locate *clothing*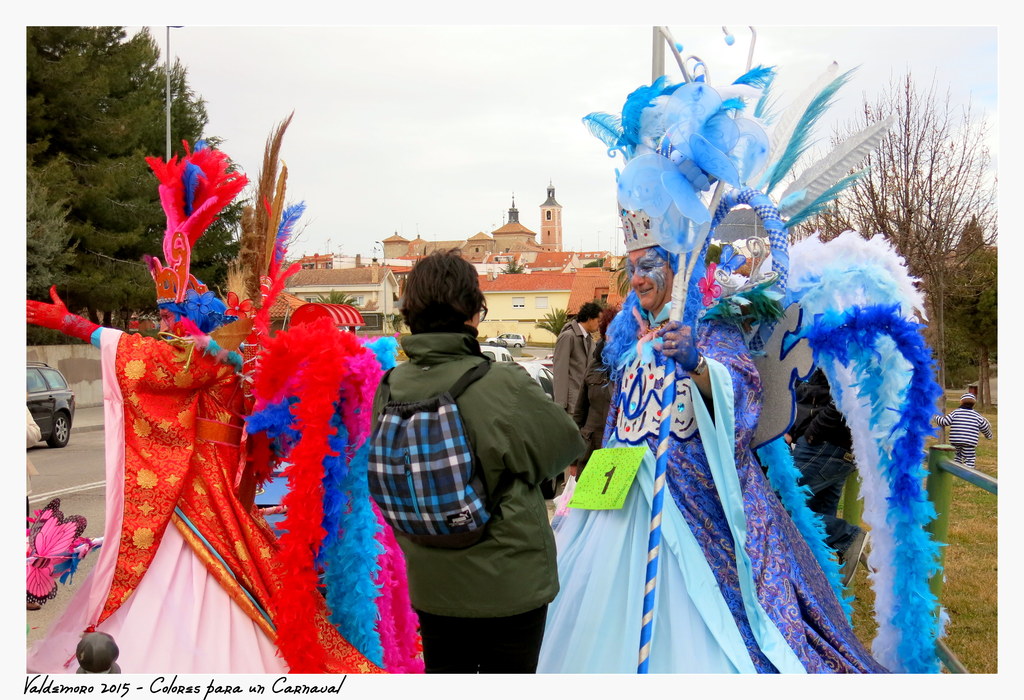
x1=362, y1=328, x2=588, y2=685
